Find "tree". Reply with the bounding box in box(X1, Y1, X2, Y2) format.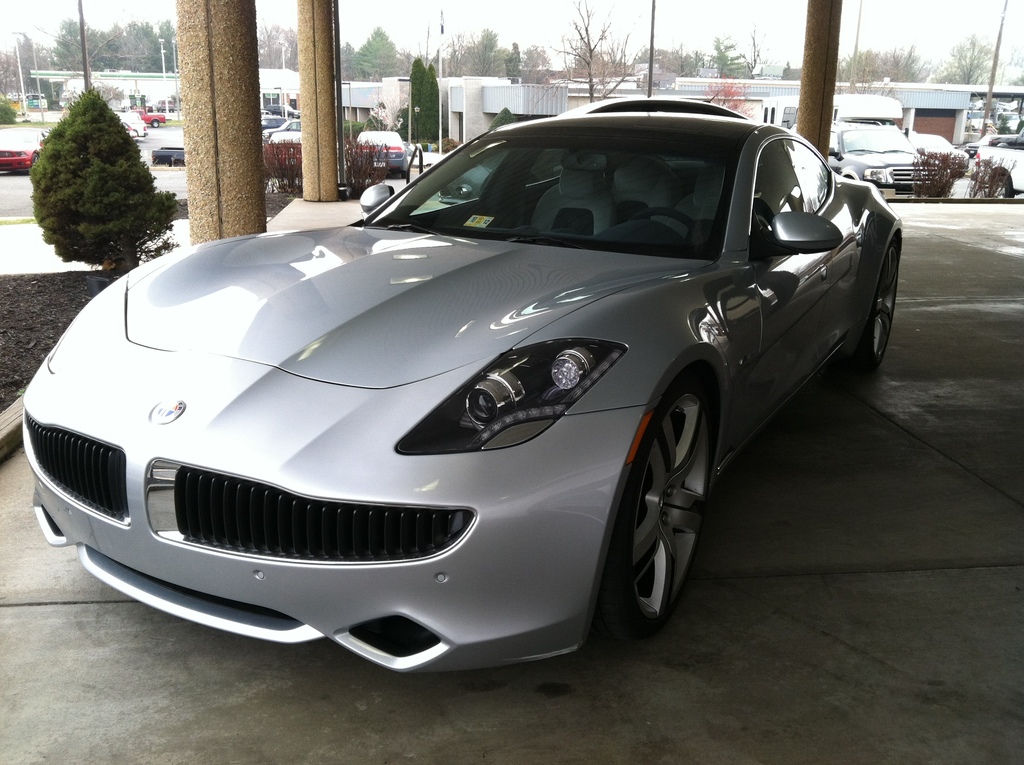
box(426, 63, 453, 157).
